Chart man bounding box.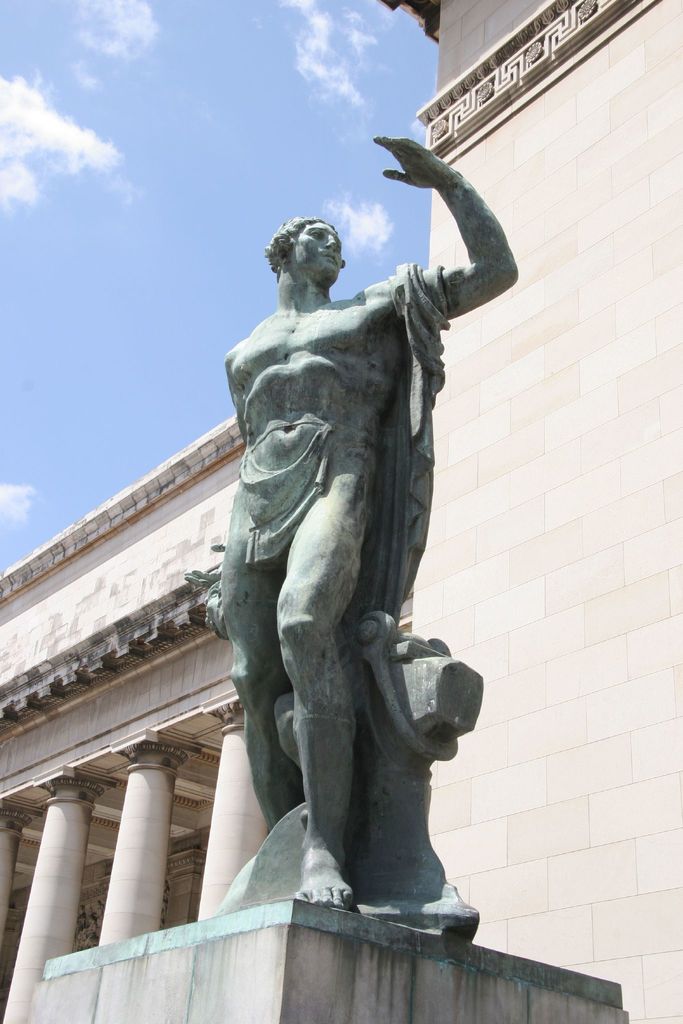
Charted: Rect(215, 191, 485, 908).
